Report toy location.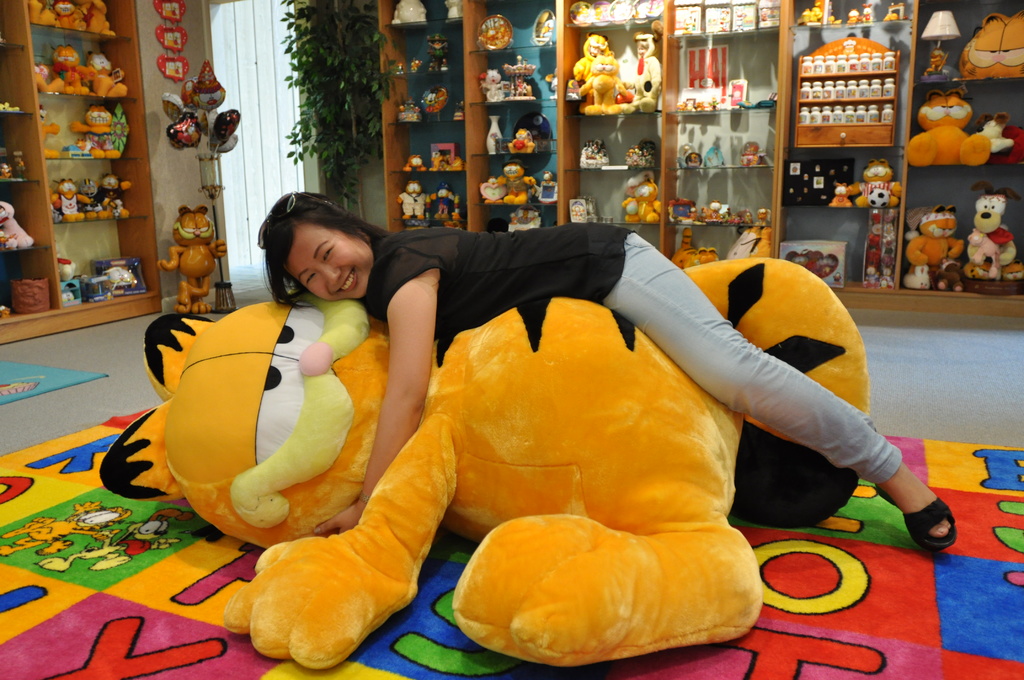
Report: BBox(579, 136, 611, 170).
